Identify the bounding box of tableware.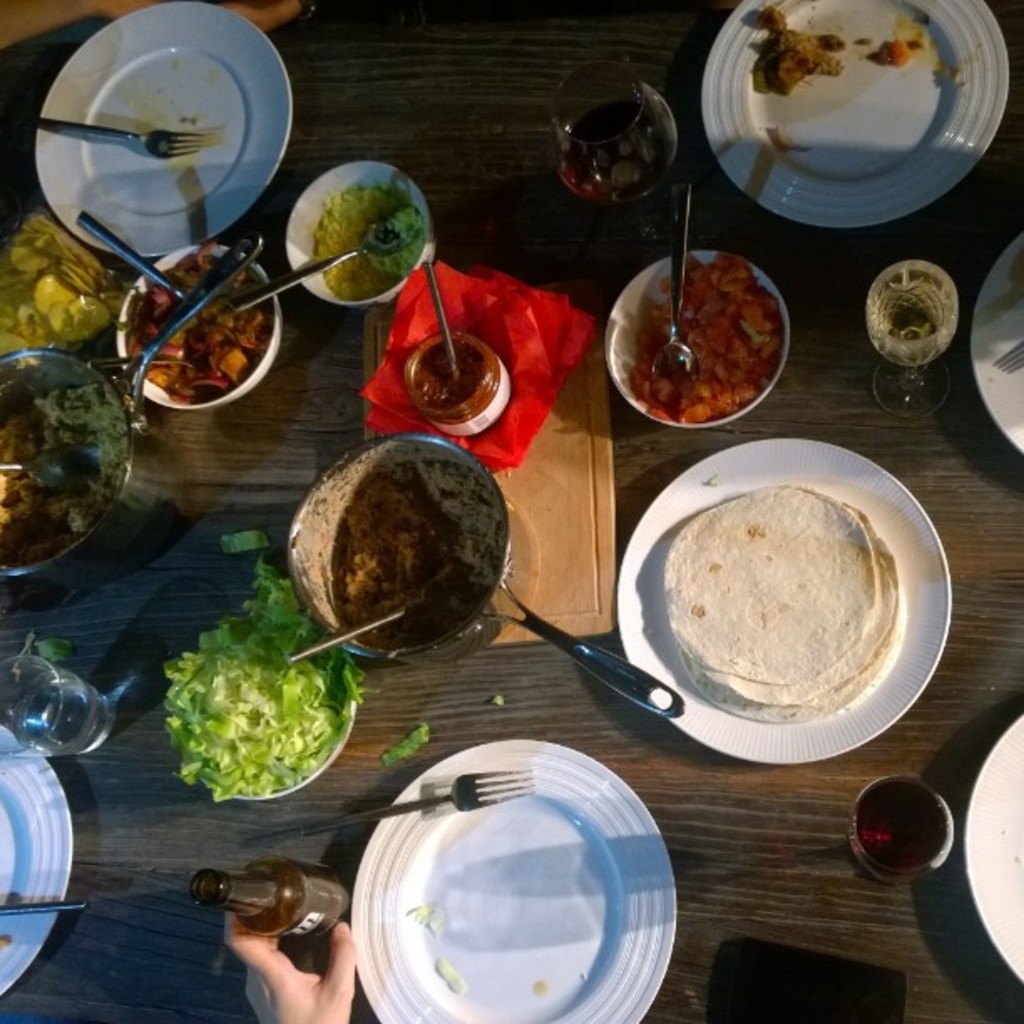
<bbox>179, 606, 366, 801</bbox>.
